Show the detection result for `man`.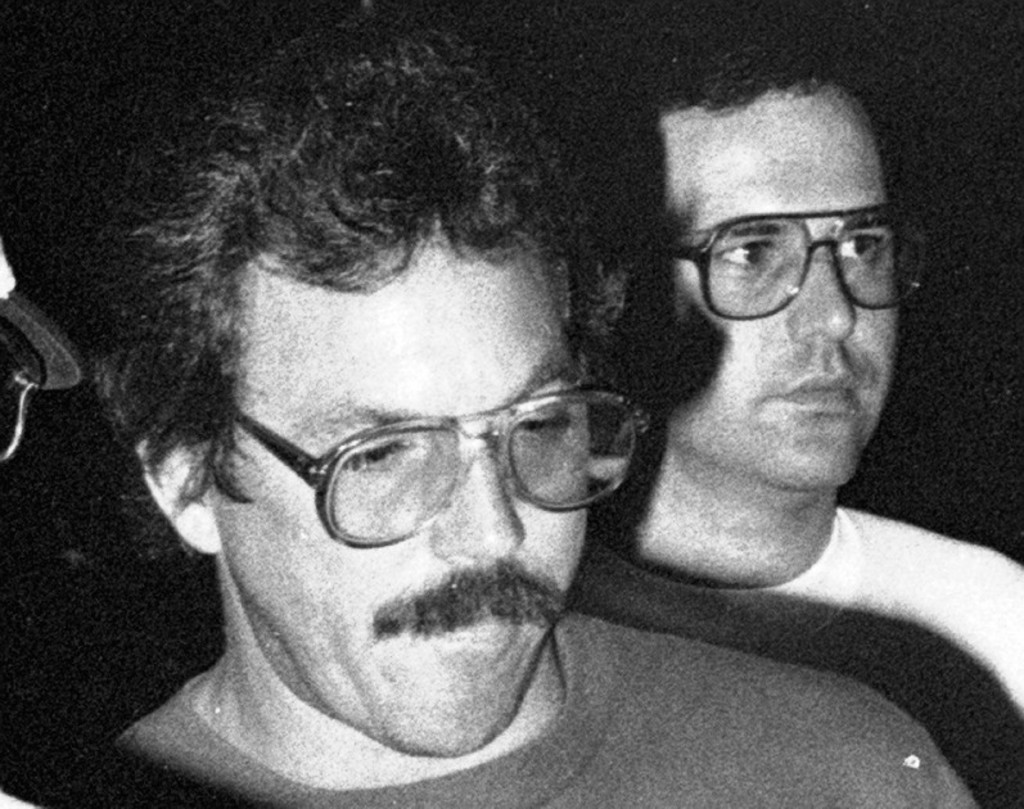
Rect(555, 44, 1023, 808).
